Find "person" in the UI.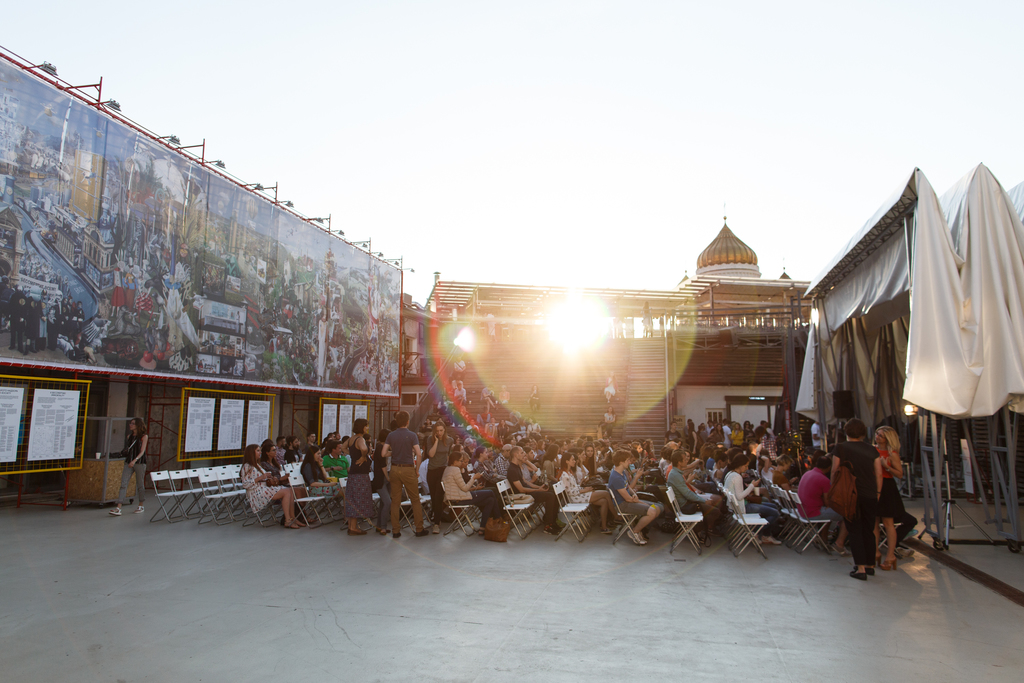
UI element at box(109, 416, 145, 515).
